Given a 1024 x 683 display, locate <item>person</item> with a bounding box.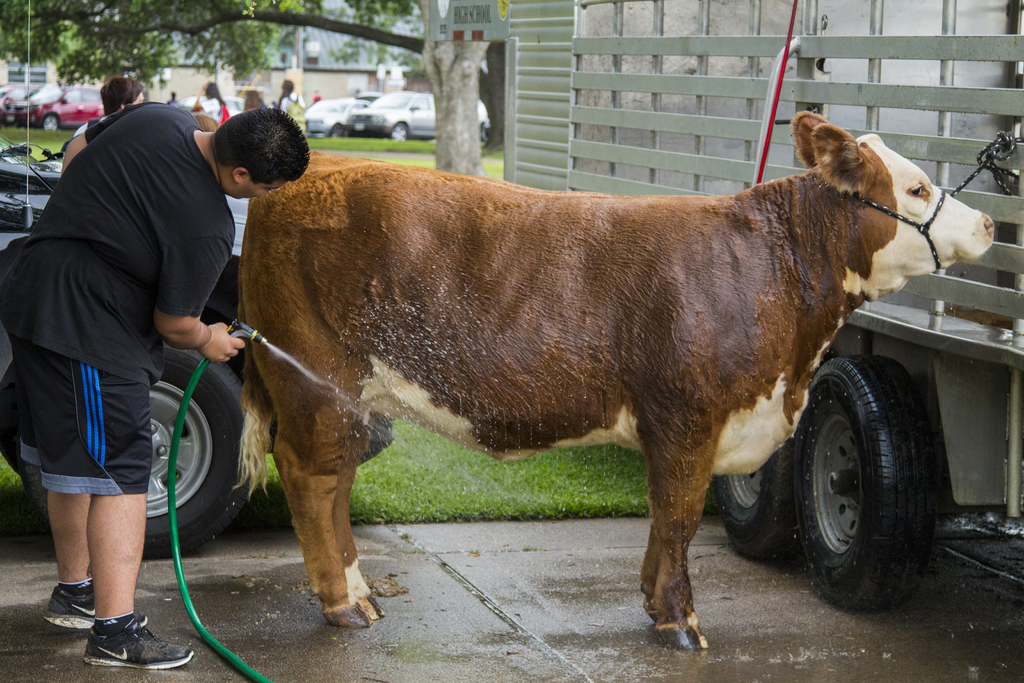
Located: (12, 38, 227, 671).
